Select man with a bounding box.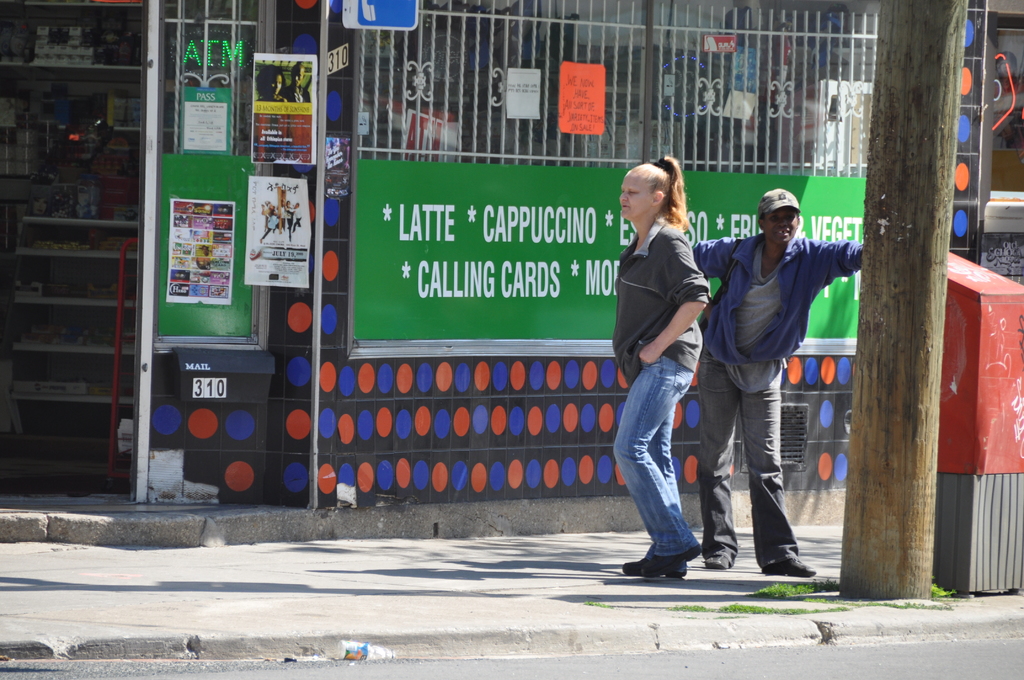
(286,202,303,232).
